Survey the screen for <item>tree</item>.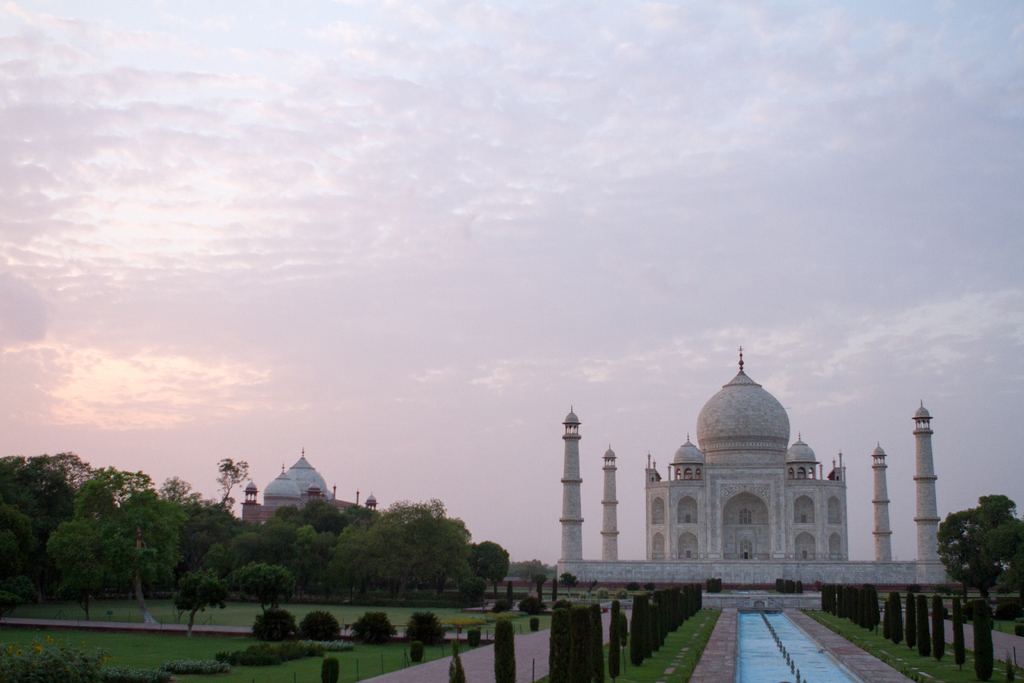
Survey found: region(947, 504, 1018, 611).
